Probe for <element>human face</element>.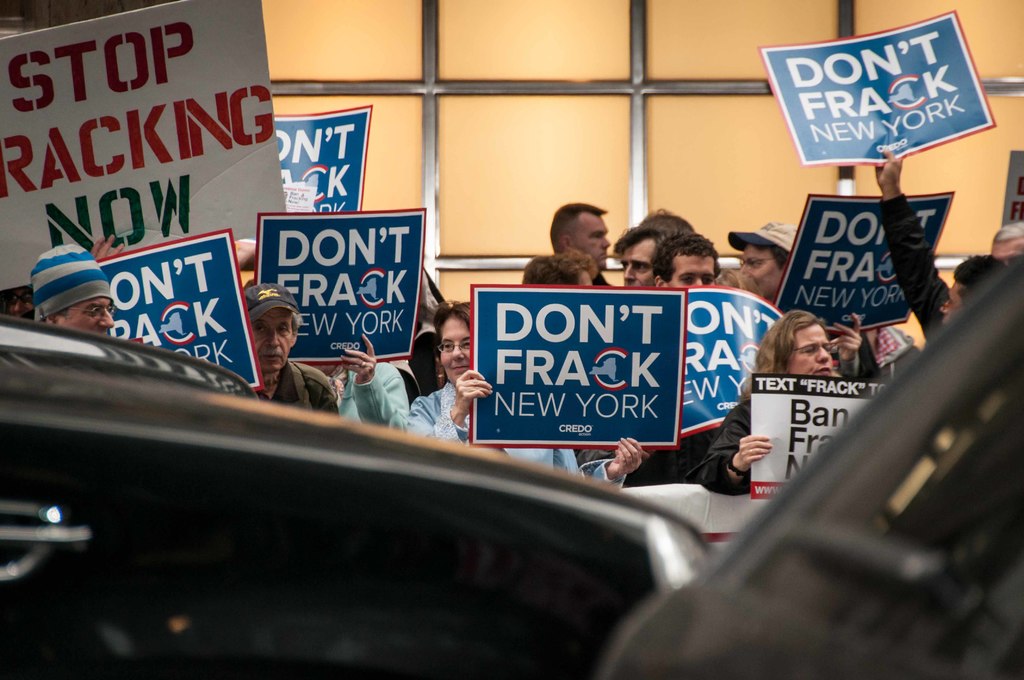
Probe result: rect(253, 311, 289, 364).
